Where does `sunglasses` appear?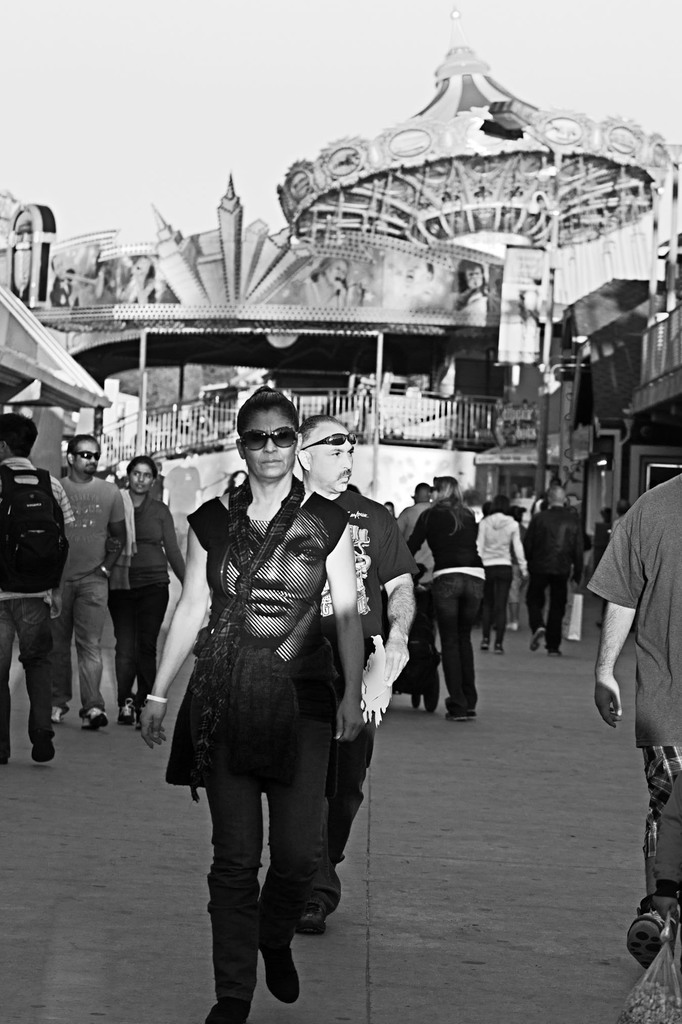
Appears at locate(239, 426, 298, 450).
